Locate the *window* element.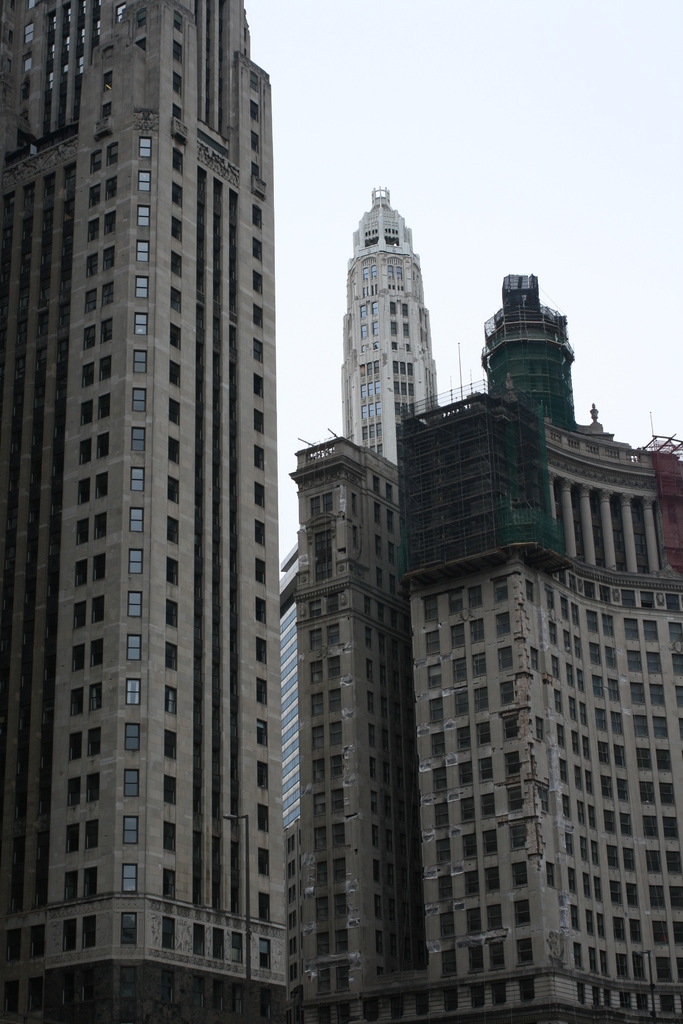
Element bbox: 575,800,587,826.
